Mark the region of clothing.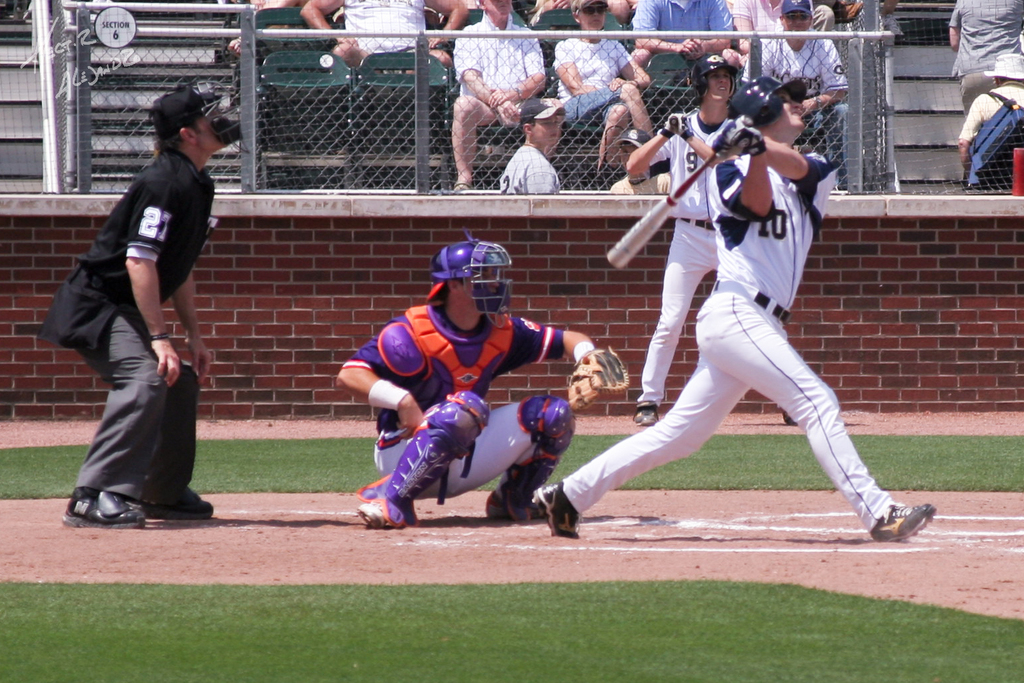
Region: [731, 0, 787, 45].
